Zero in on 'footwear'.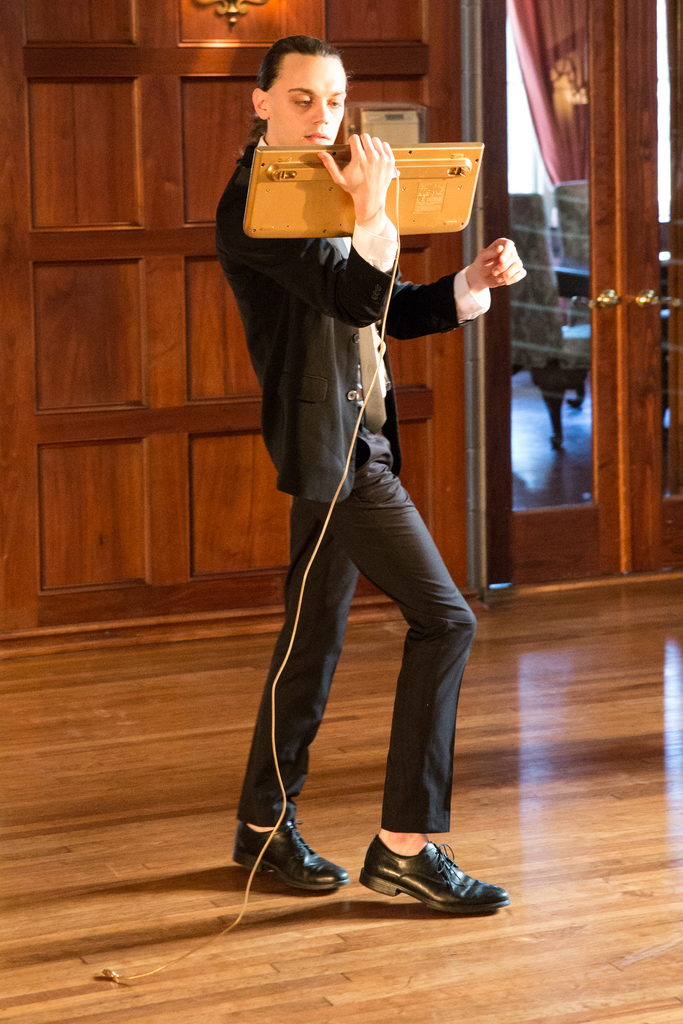
Zeroed in: select_region(360, 835, 511, 906).
